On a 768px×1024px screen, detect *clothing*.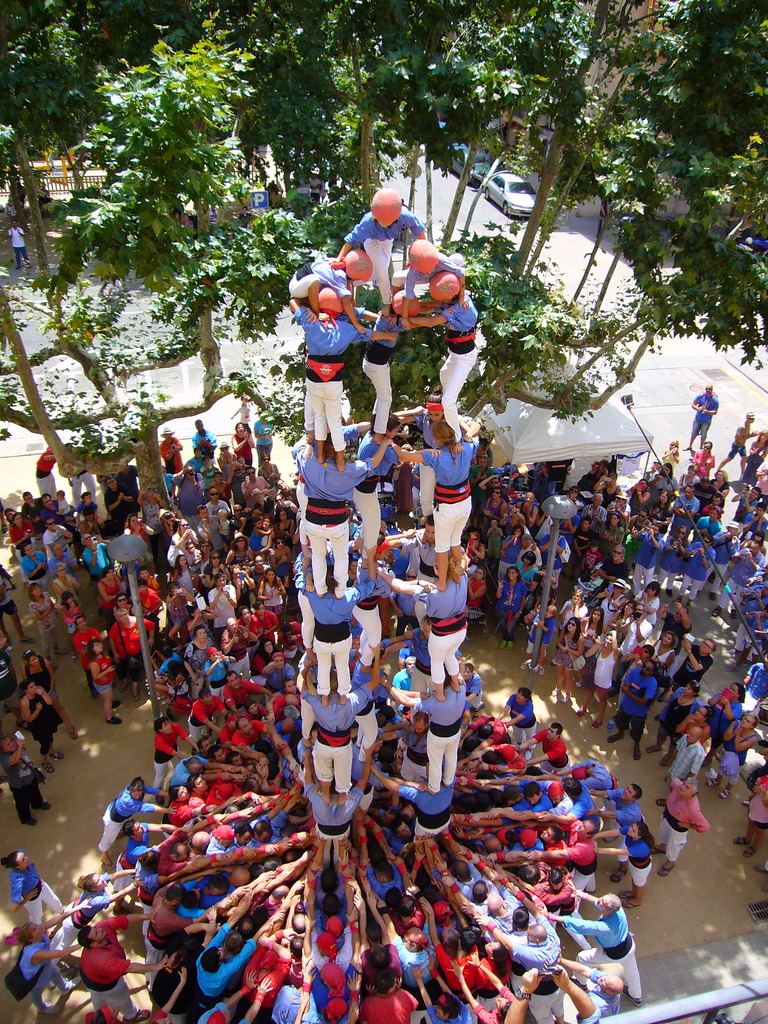
[486,495,502,518].
